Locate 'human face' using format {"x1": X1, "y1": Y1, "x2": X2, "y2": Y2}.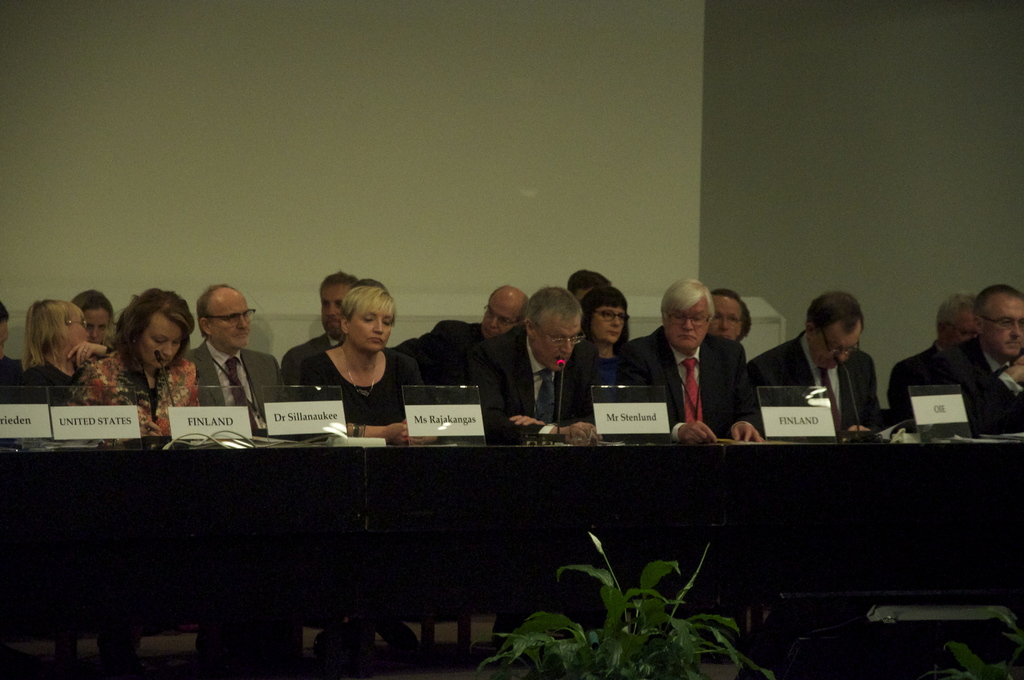
{"x1": 138, "y1": 309, "x2": 182, "y2": 371}.
